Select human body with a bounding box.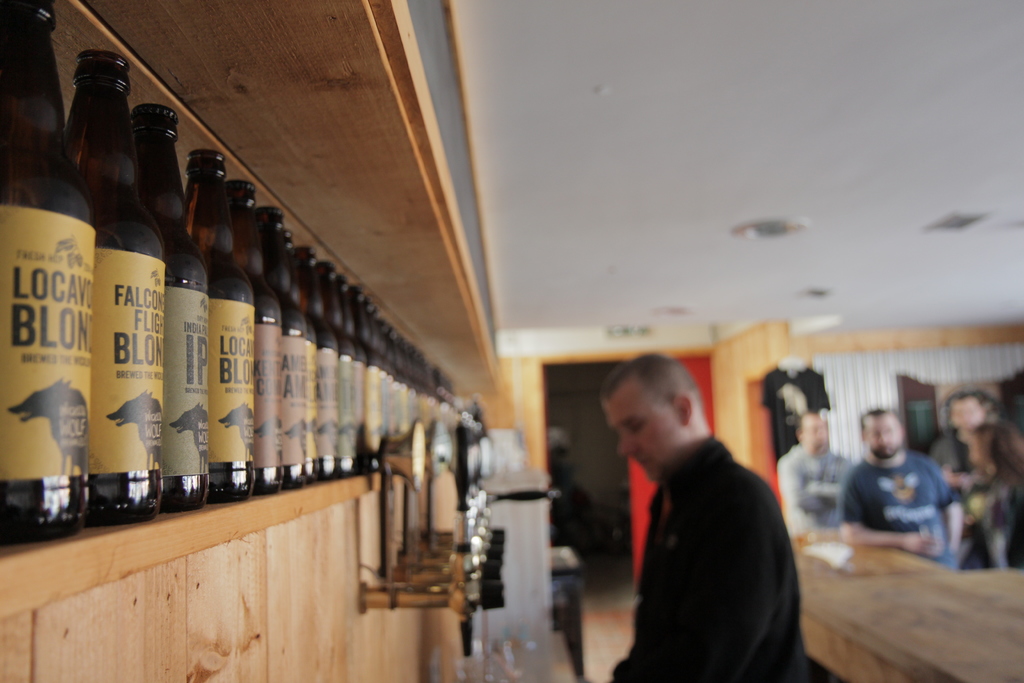
bbox=[781, 415, 856, 529].
